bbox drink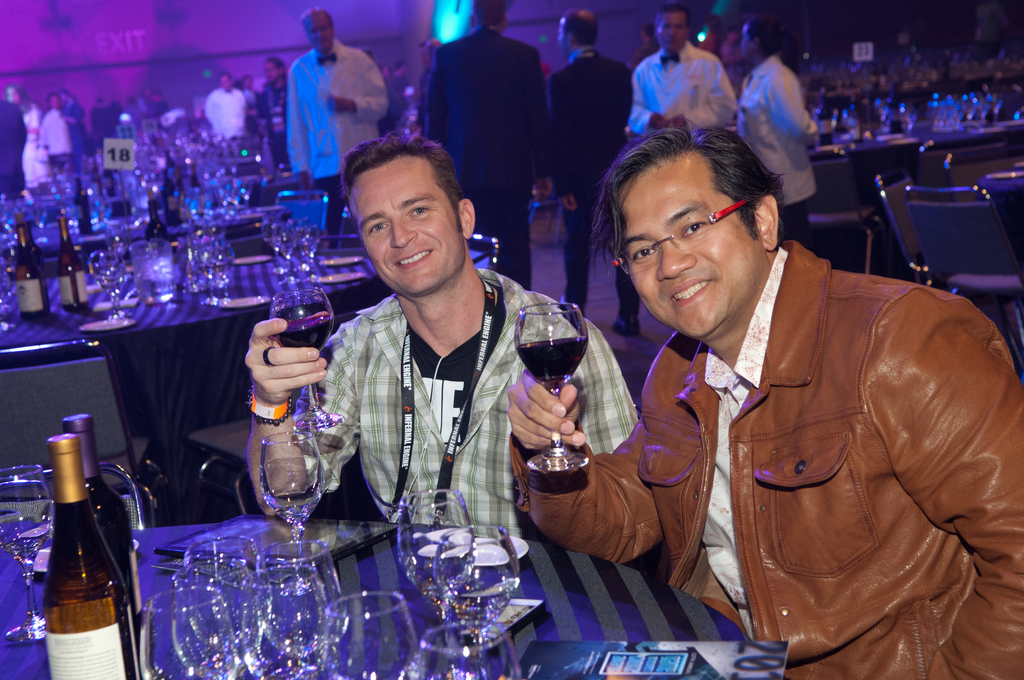
56:416:157:679
